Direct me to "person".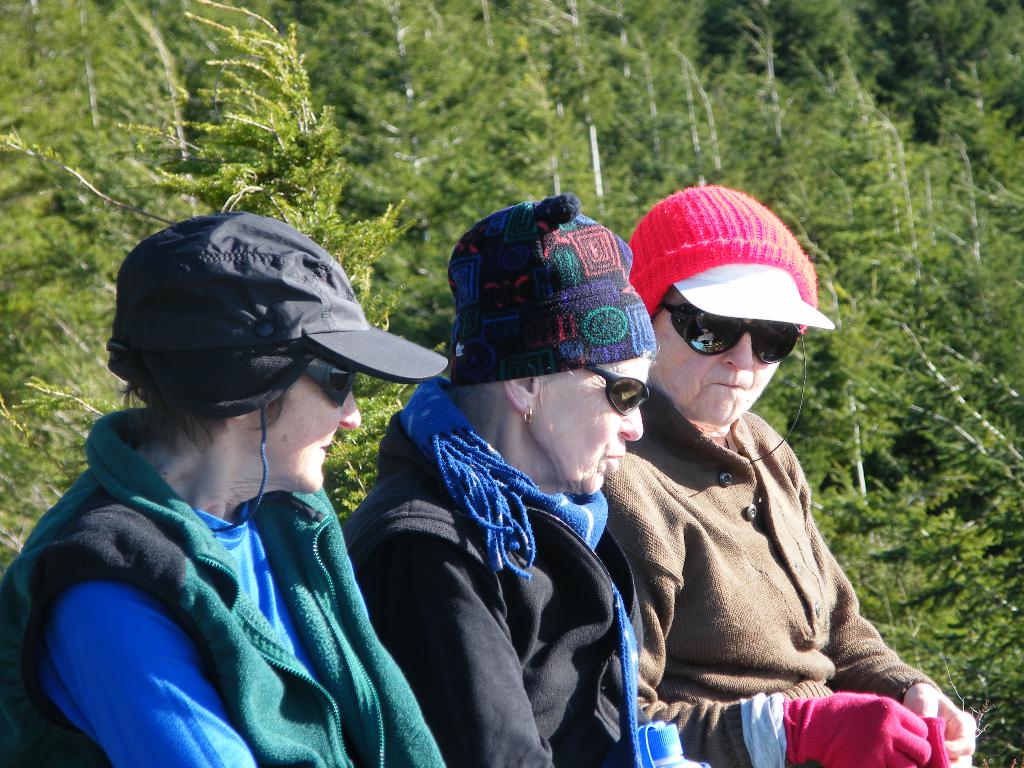
Direction: <box>339,195,705,767</box>.
